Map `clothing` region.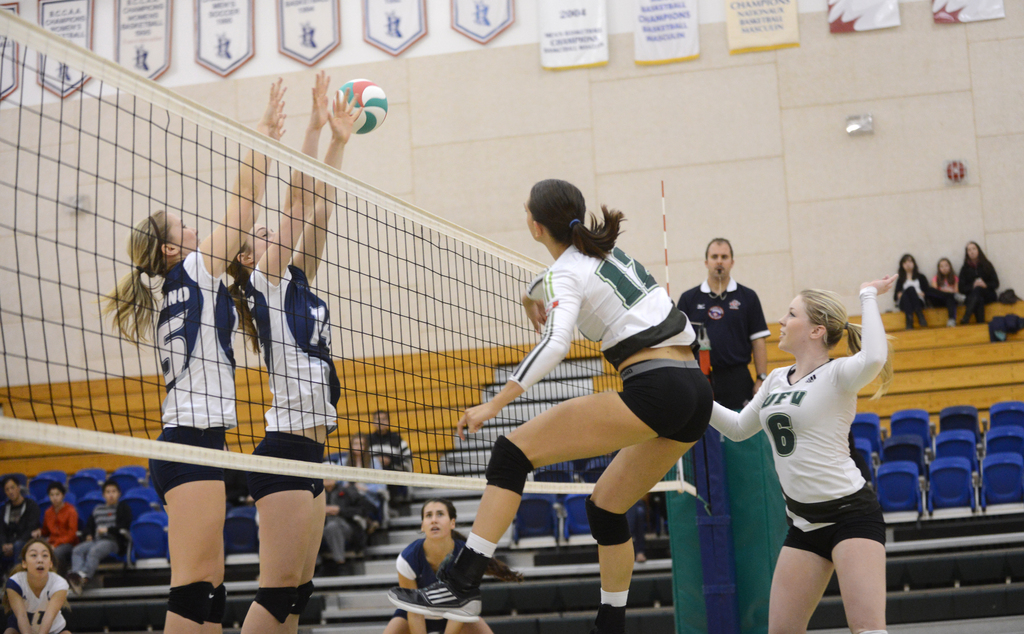
Mapped to <bbox>895, 267, 927, 322</bbox>.
